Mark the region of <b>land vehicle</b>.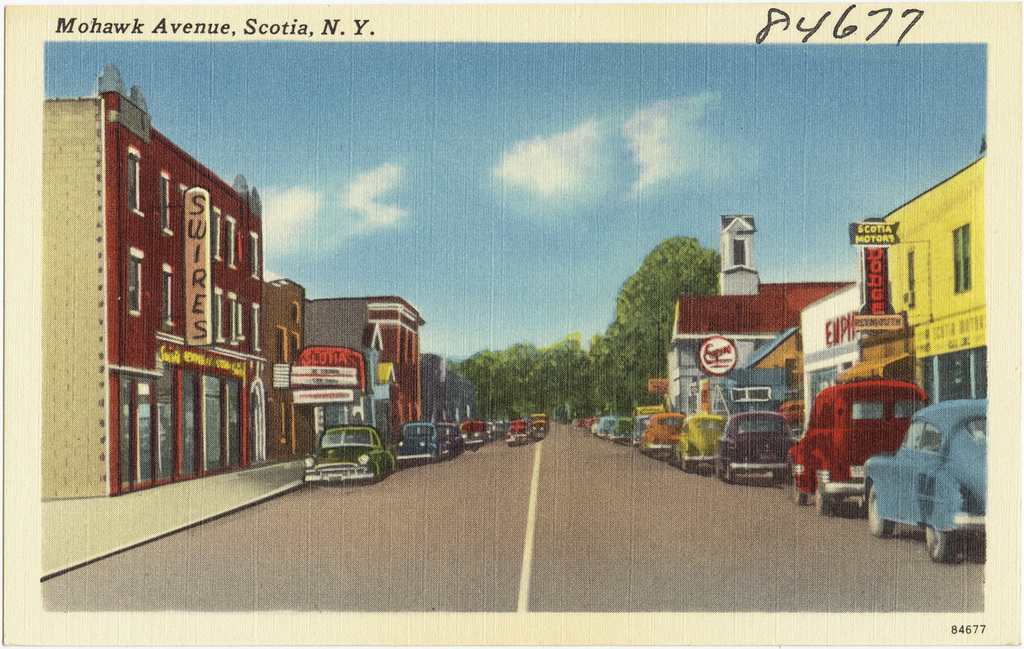
Region: [left=593, top=412, right=618, bottom=440].
